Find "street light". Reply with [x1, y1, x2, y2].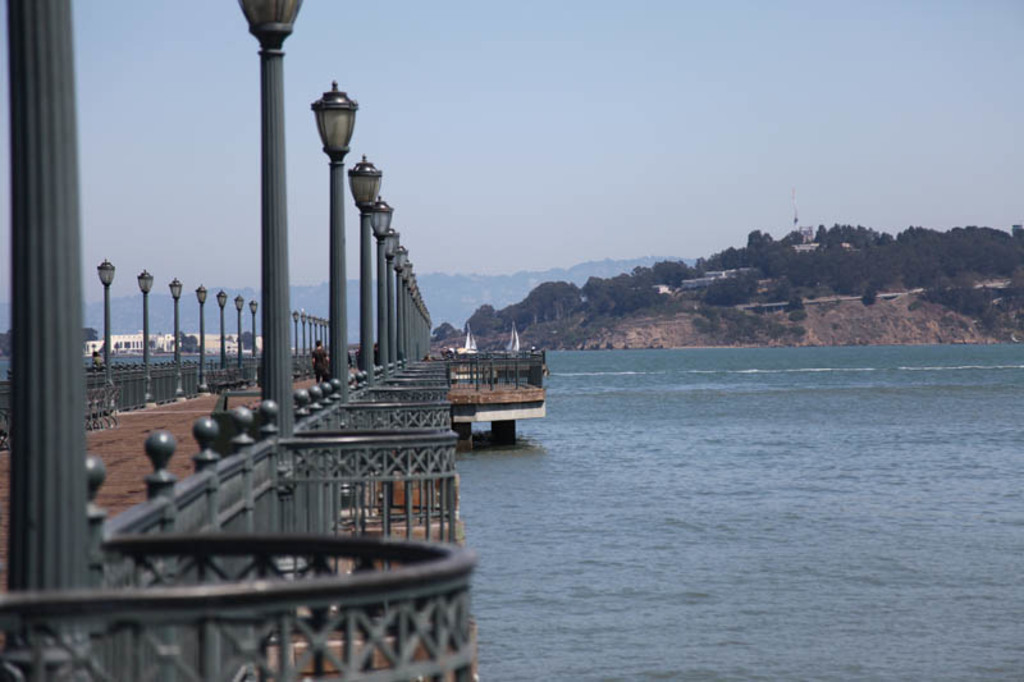
[136, 267, 159, 398].
